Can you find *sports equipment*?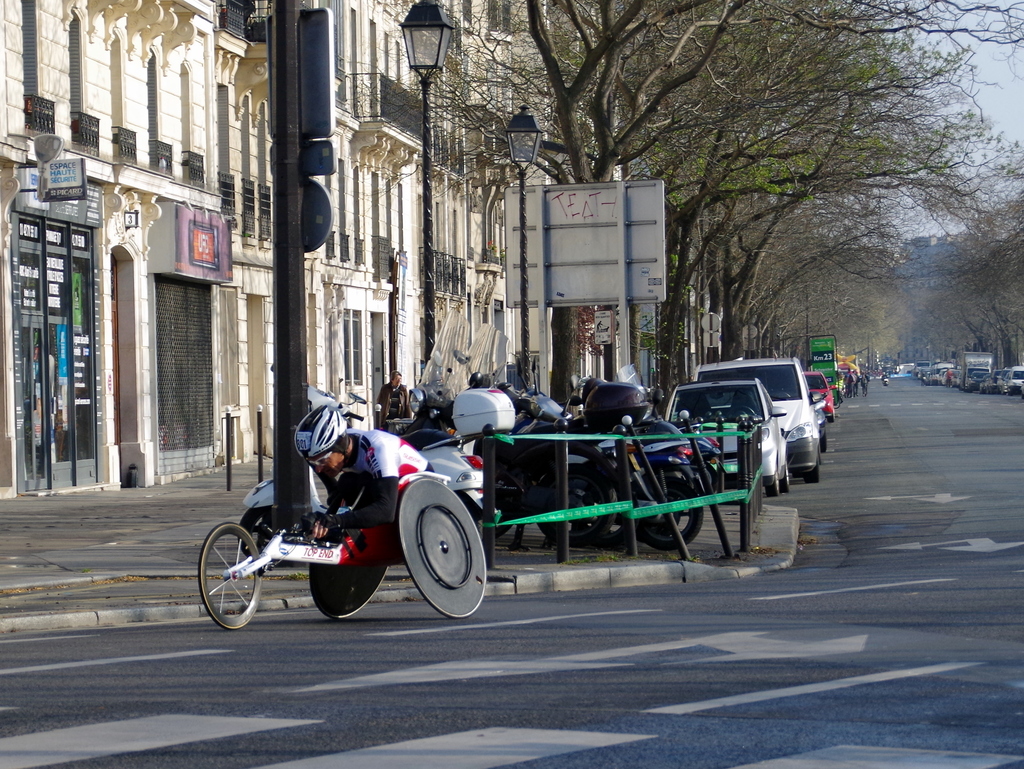
Yes, bounding box: (195, 468, 492, 631).
